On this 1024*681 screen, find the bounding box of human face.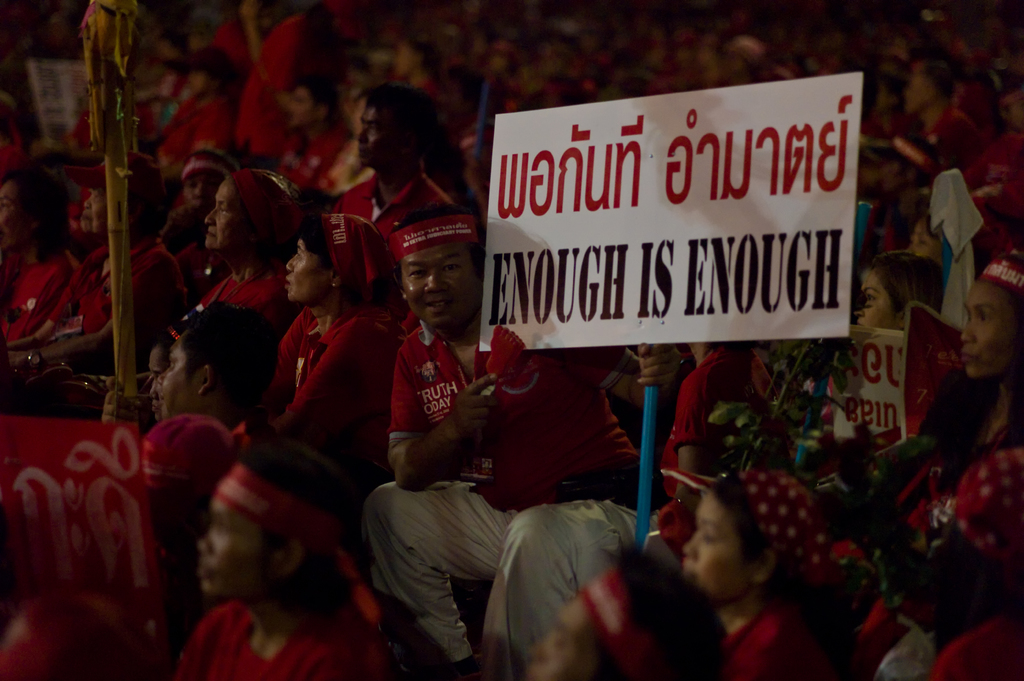
Bounding box: left=163, top=76, right=181, bottom=99.
